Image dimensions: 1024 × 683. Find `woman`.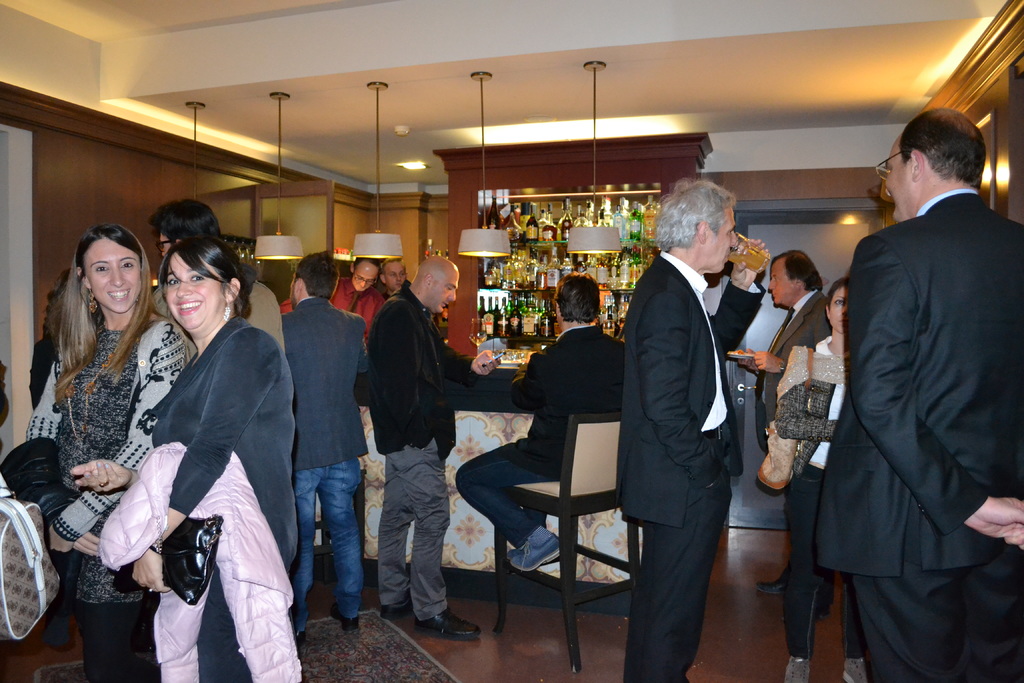
<region>772, 278, 871, 682</region>.
